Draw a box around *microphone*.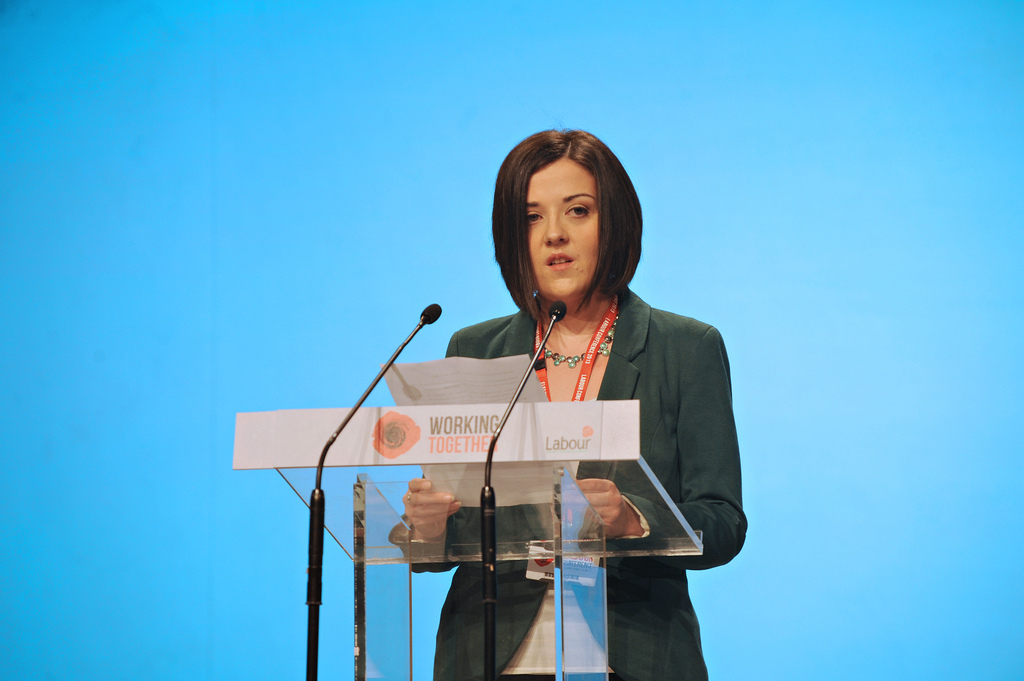
box=[423, 298, 441, 327].
